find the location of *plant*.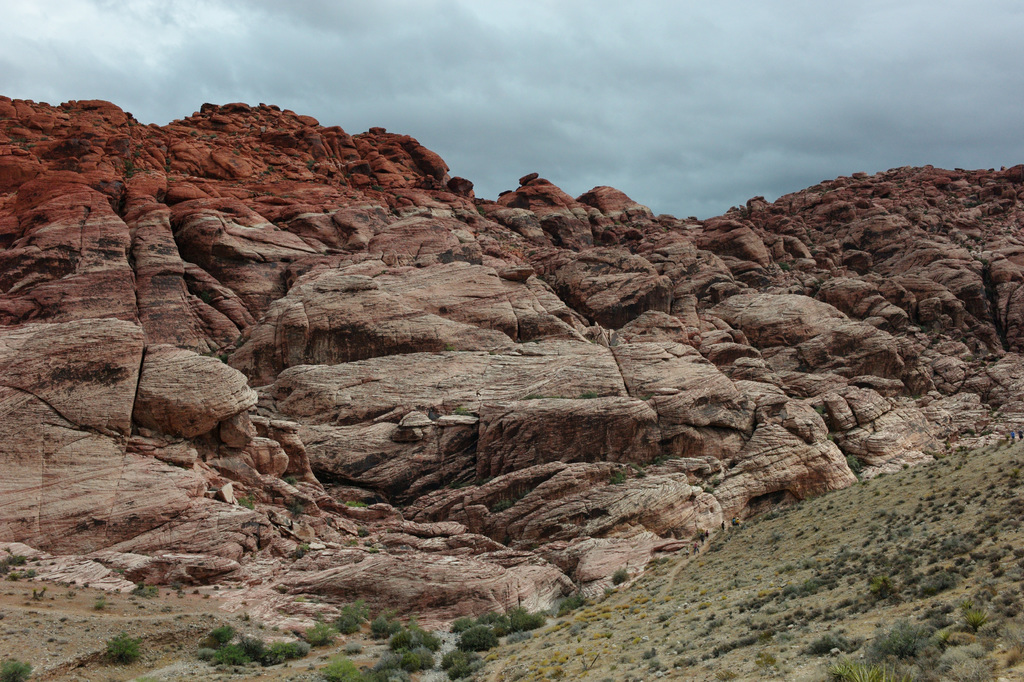
Location: 447/346/451/353.
